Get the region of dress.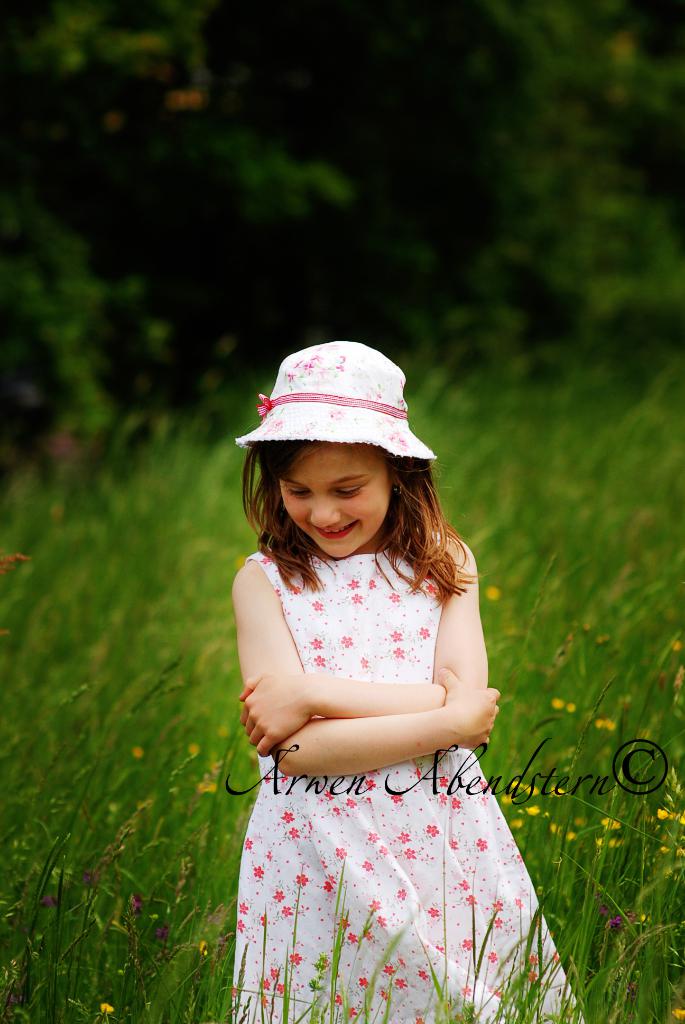
l=233, t=531, r=583, b=1023.
